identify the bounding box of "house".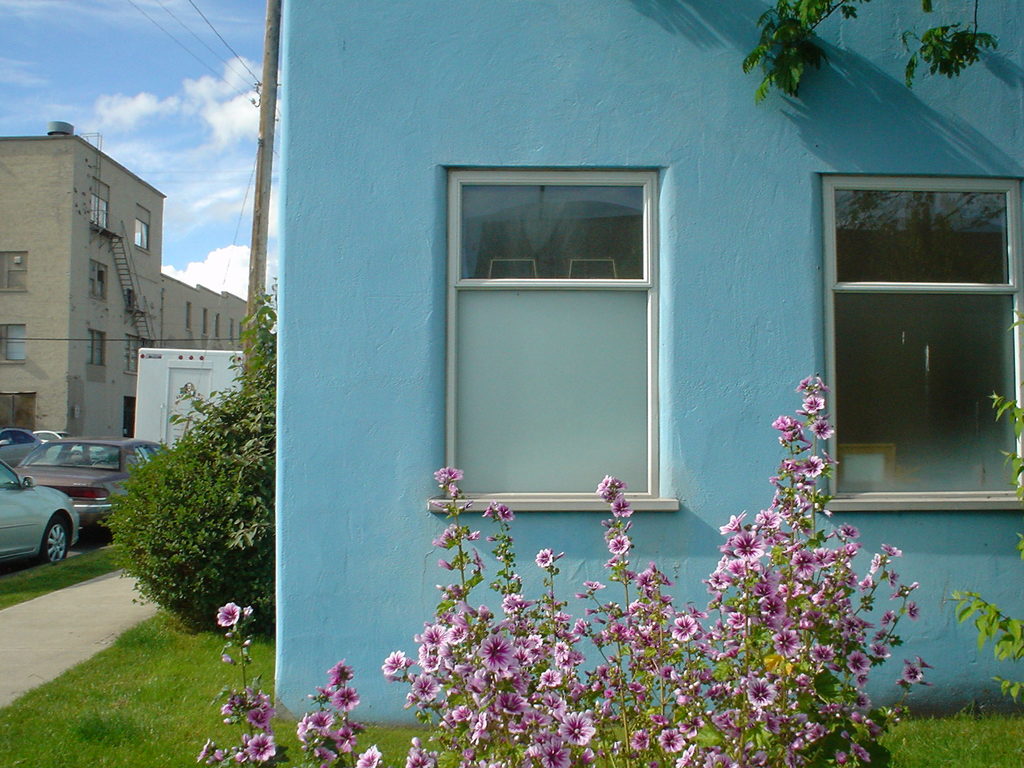
0/116/251/438.
